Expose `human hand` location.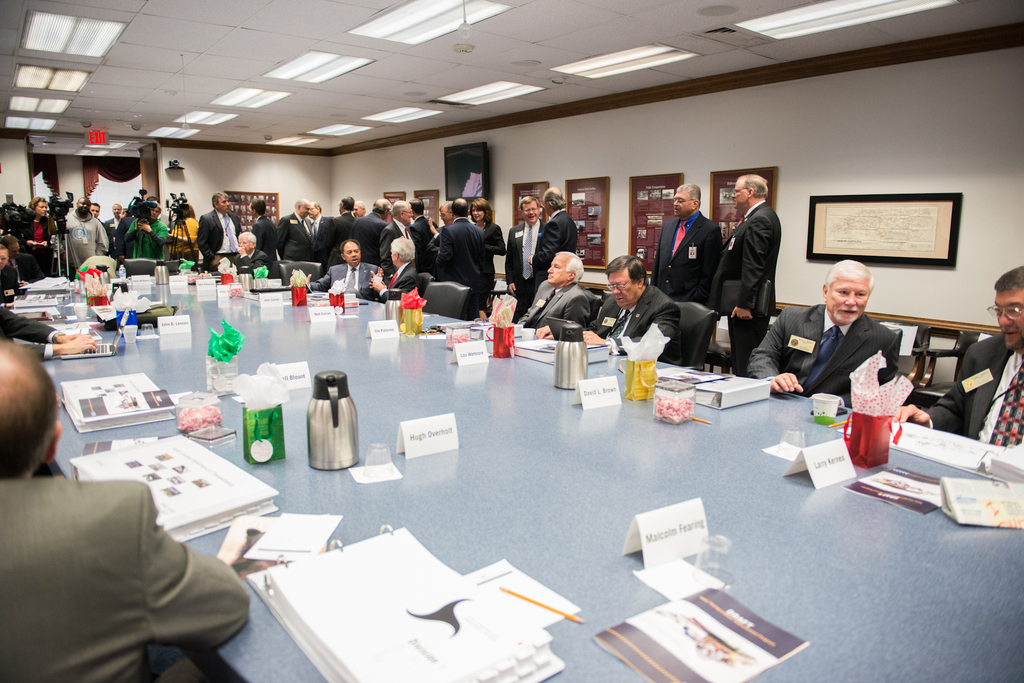
Exposed at region(888, 405, 934, 427).
